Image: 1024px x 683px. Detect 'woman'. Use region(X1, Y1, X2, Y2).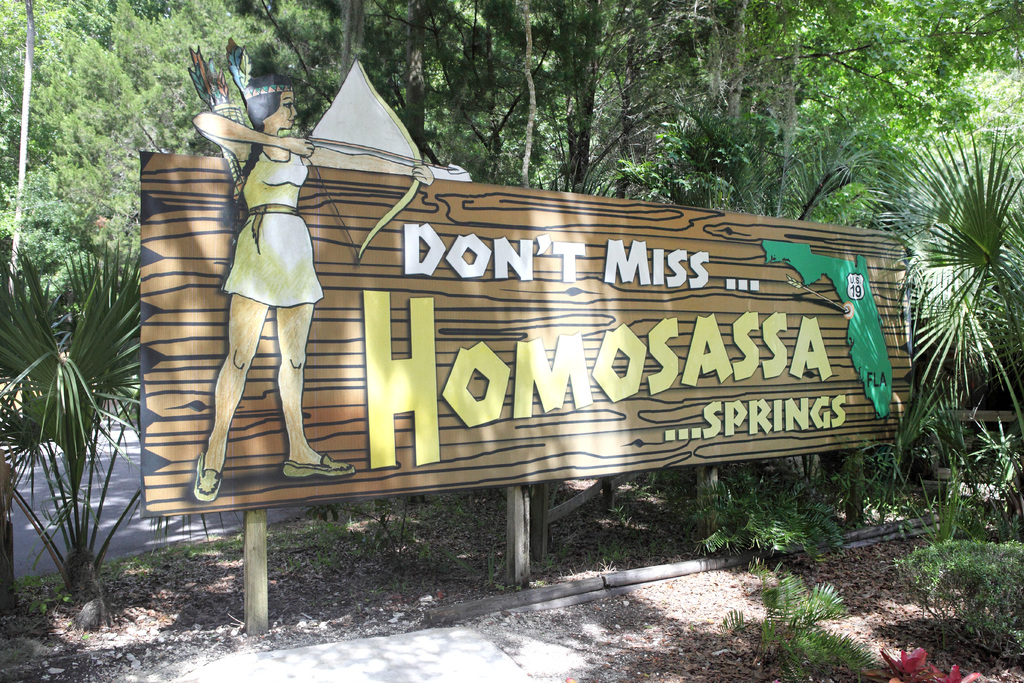
region(192, 38, 353, 500).
